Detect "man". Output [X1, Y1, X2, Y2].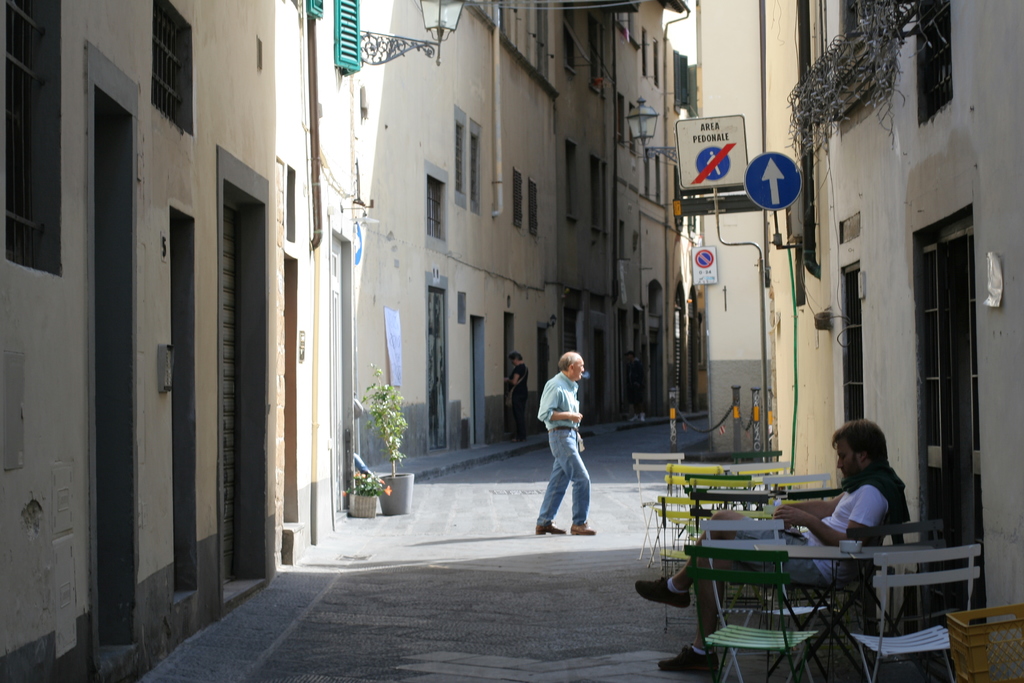
[540, 365, 608, 544].
